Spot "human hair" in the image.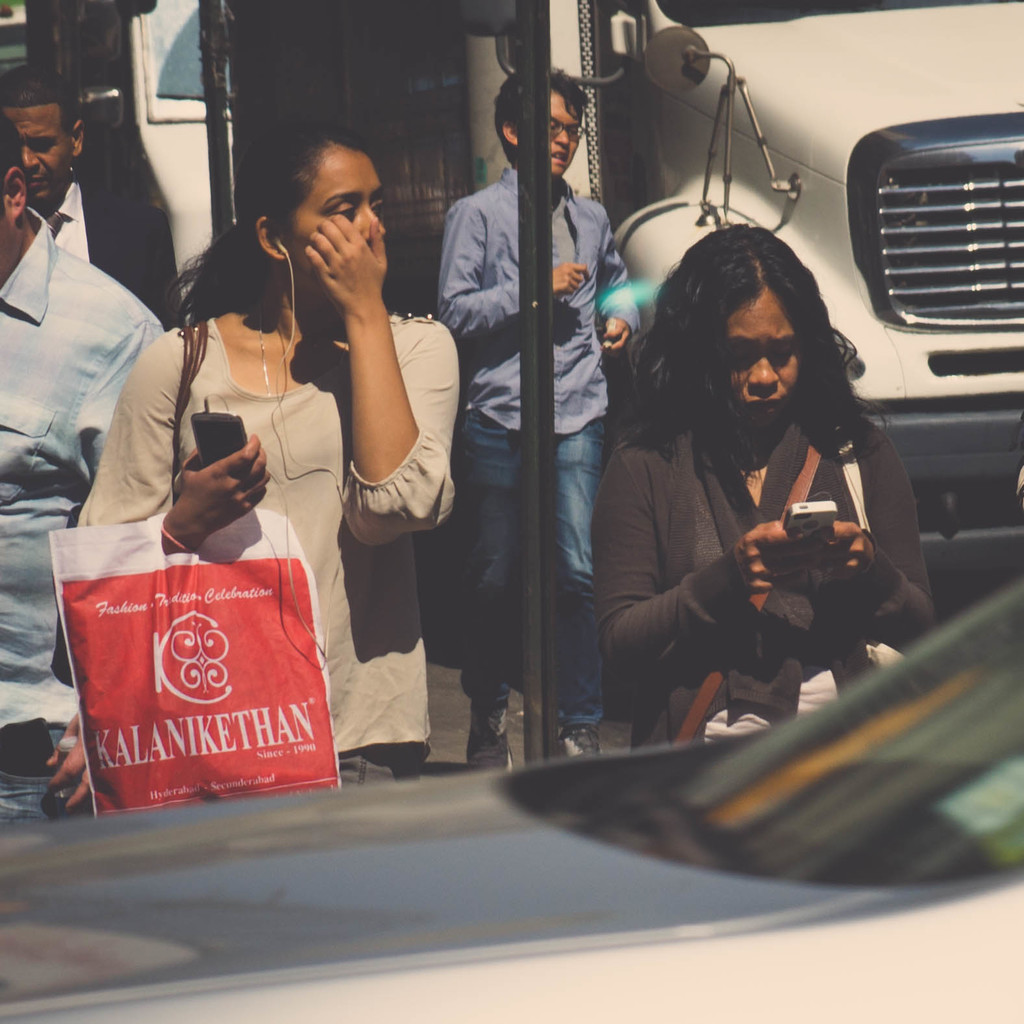
"human hair" found at x1=0, y1=107, x2=21, y2=186.
